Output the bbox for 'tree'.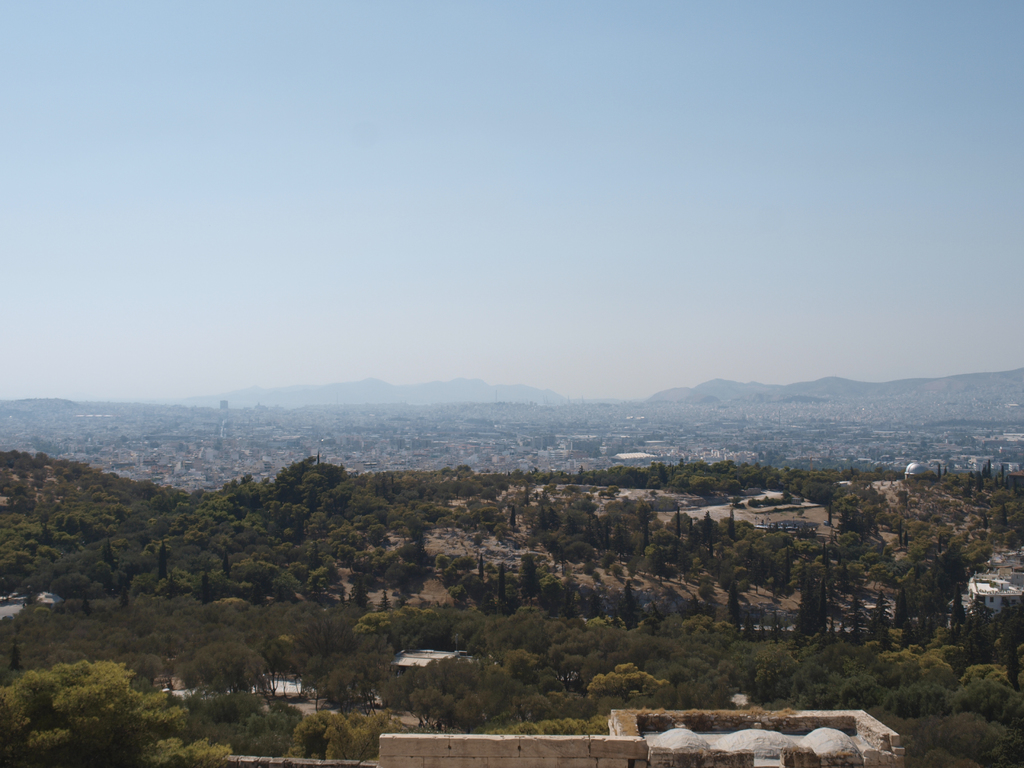
(603,550,618,570).
